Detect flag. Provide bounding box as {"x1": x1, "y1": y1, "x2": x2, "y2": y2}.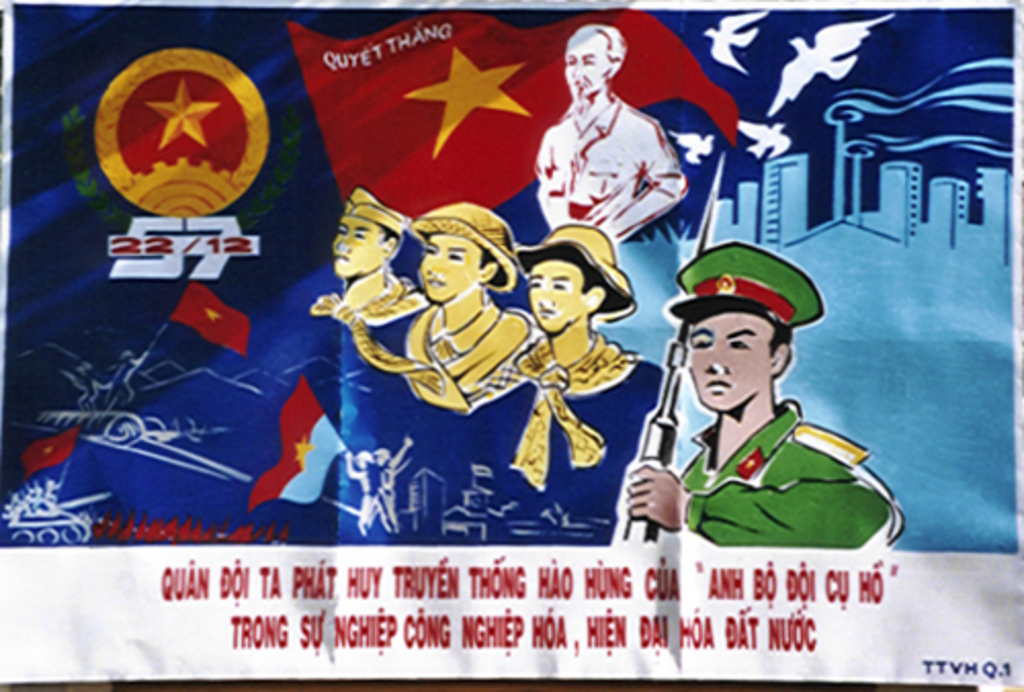
{"x1": 236, "y1": 369, "x2": 367, "y2": 528}.
